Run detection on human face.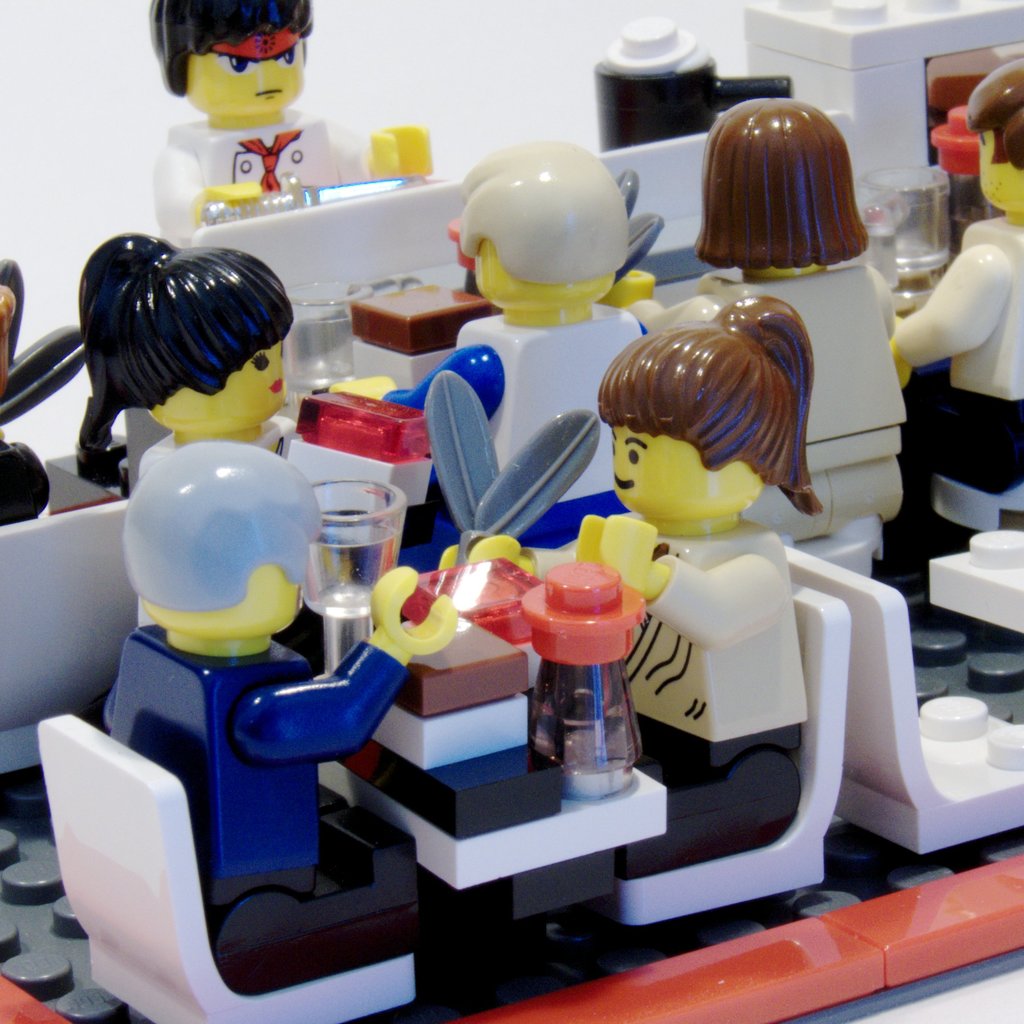
Result: <box>150,342,291,433</box>.
